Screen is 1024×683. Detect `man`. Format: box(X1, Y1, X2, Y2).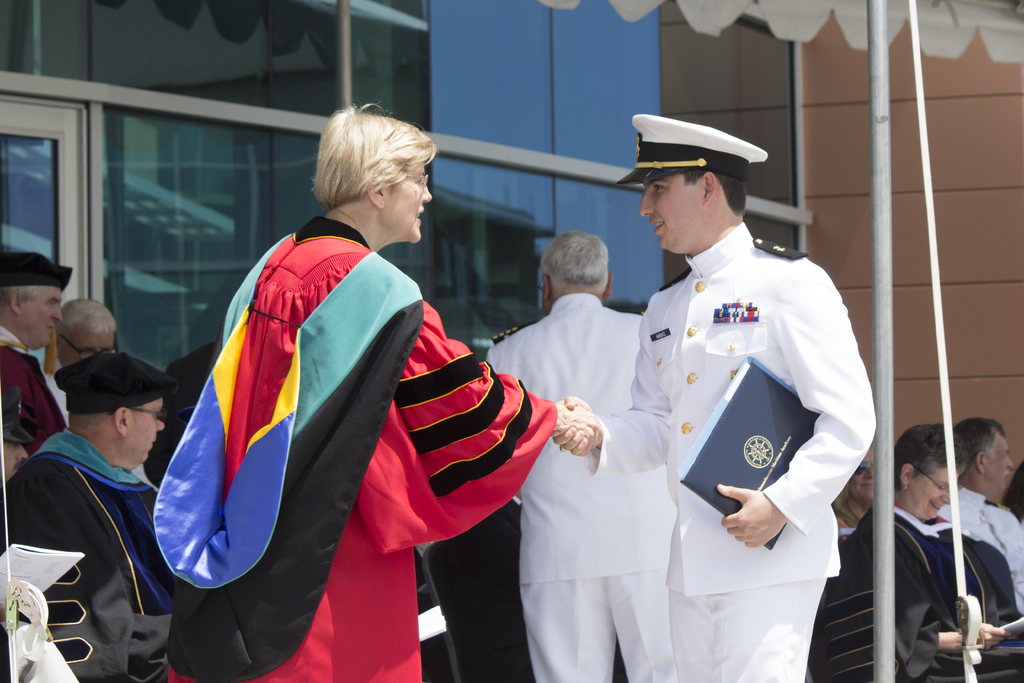
box(0, 251, 69, 458).
